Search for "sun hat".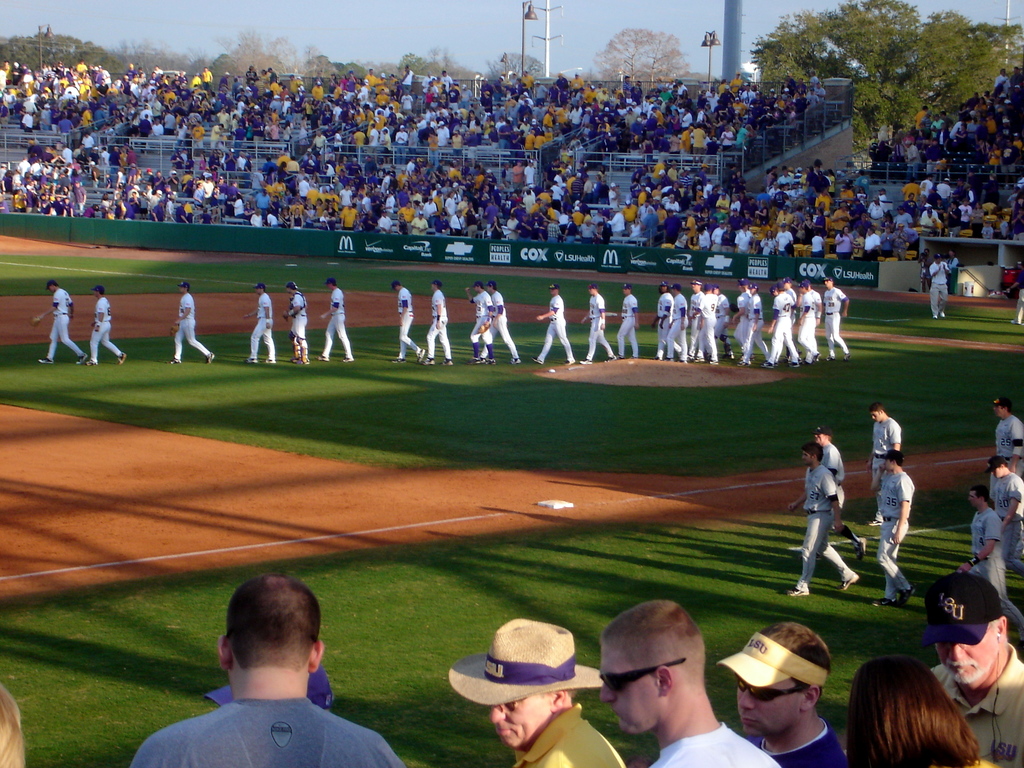
Found at {"x1": 449, "y1": 614, "x2": 606, "y2": 705}.
